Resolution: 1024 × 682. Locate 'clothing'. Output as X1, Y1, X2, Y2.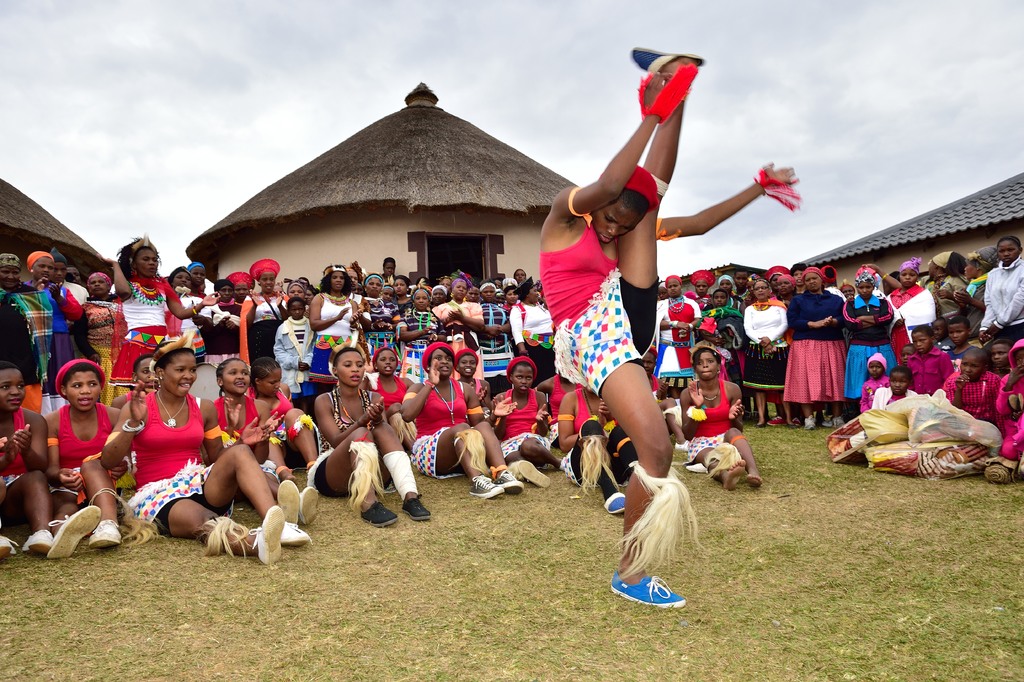
545, 372, 575, 440.
